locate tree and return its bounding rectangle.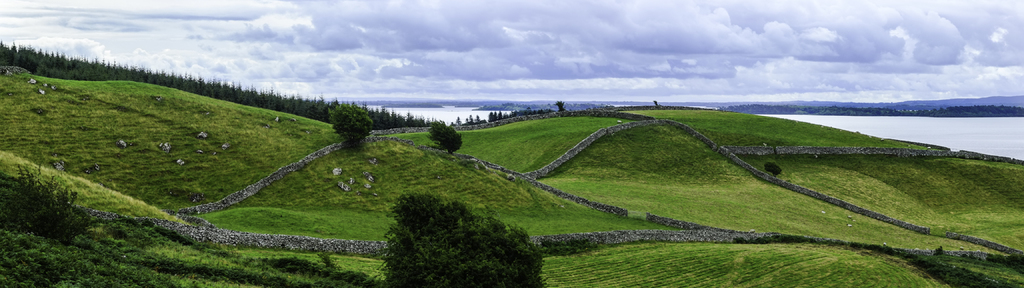
(x1=15, y1=161, x2=92, y2=242).
